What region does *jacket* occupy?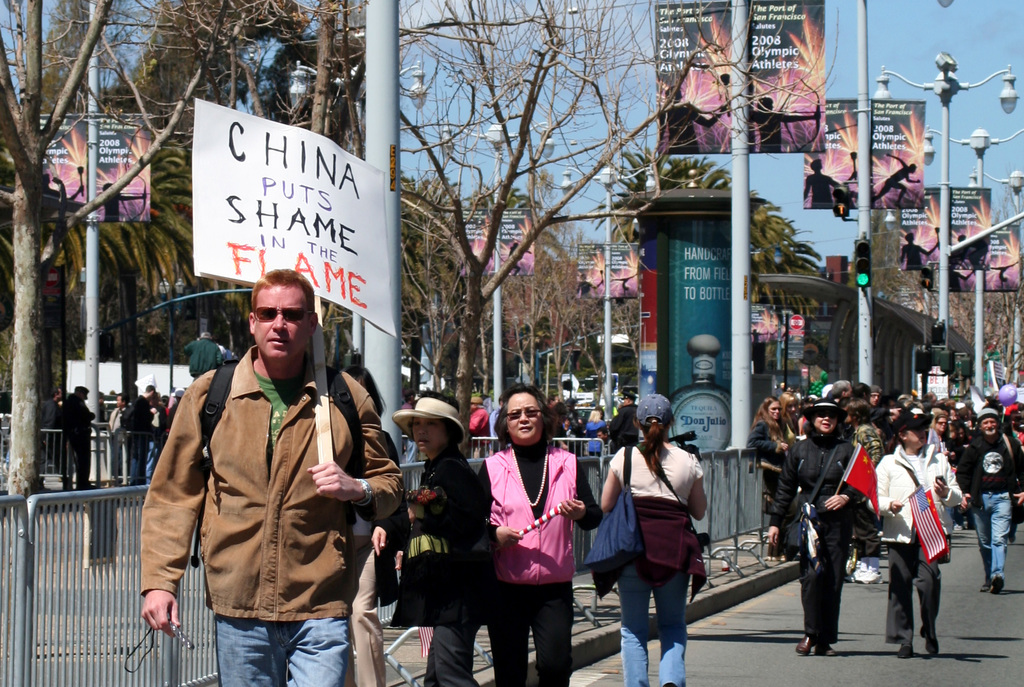
<region>620, 491, 707, 600</region>.
